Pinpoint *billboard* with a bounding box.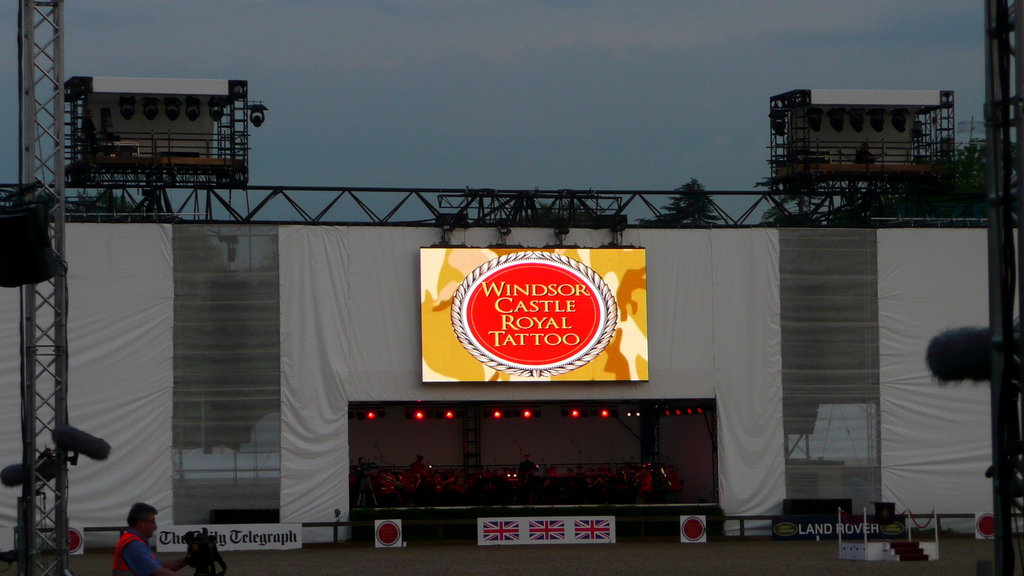
(147,520,297,551).
